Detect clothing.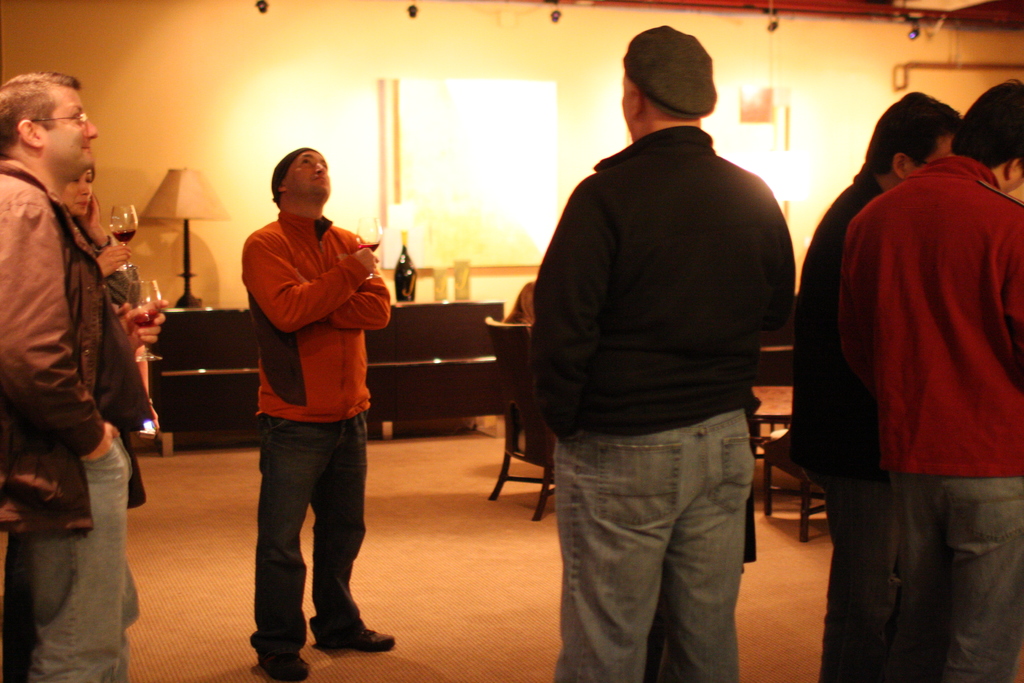
Detected at (243, 213, 390, 661).
